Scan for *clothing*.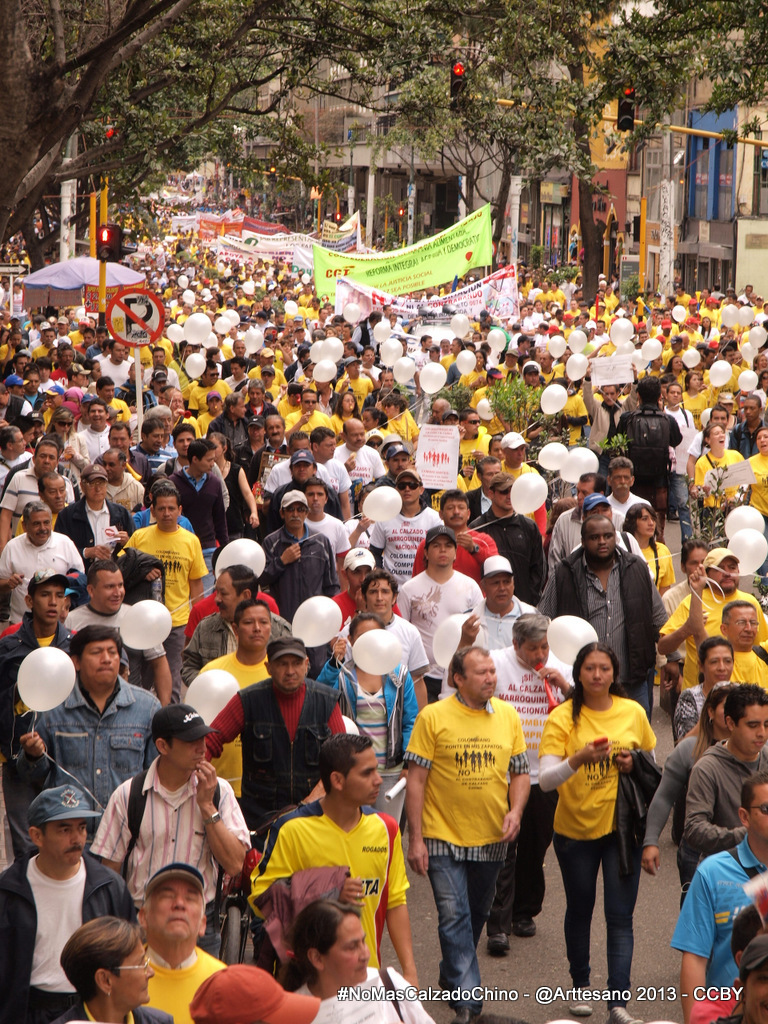
Scan result: 0/456/78/523.
